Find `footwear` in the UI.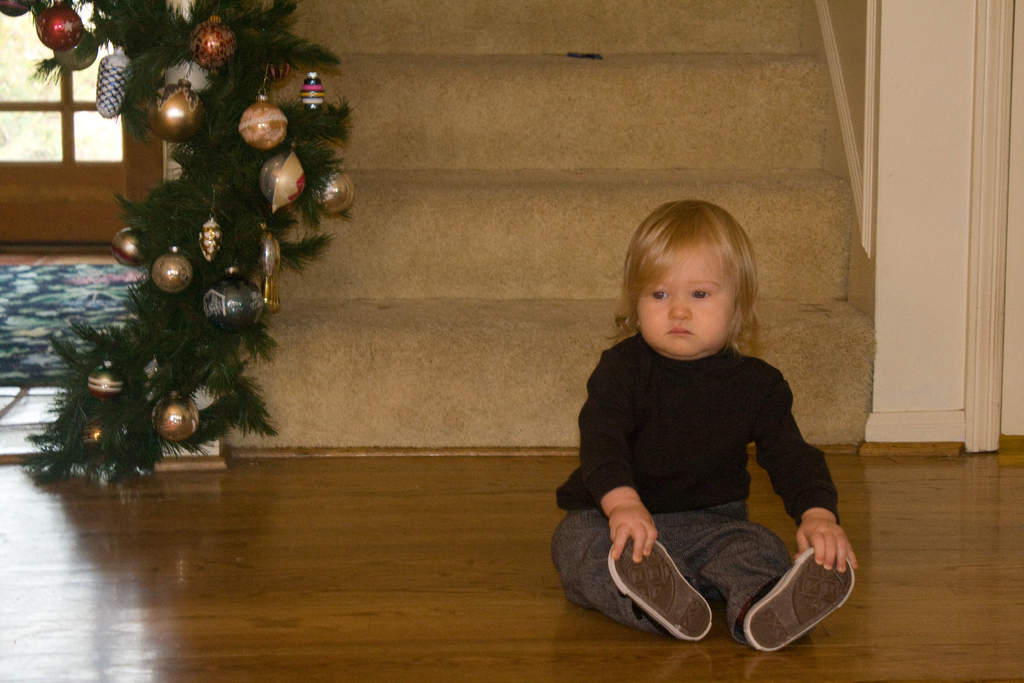
UI element at (left=607, top=541, right=721, bottom=647).
